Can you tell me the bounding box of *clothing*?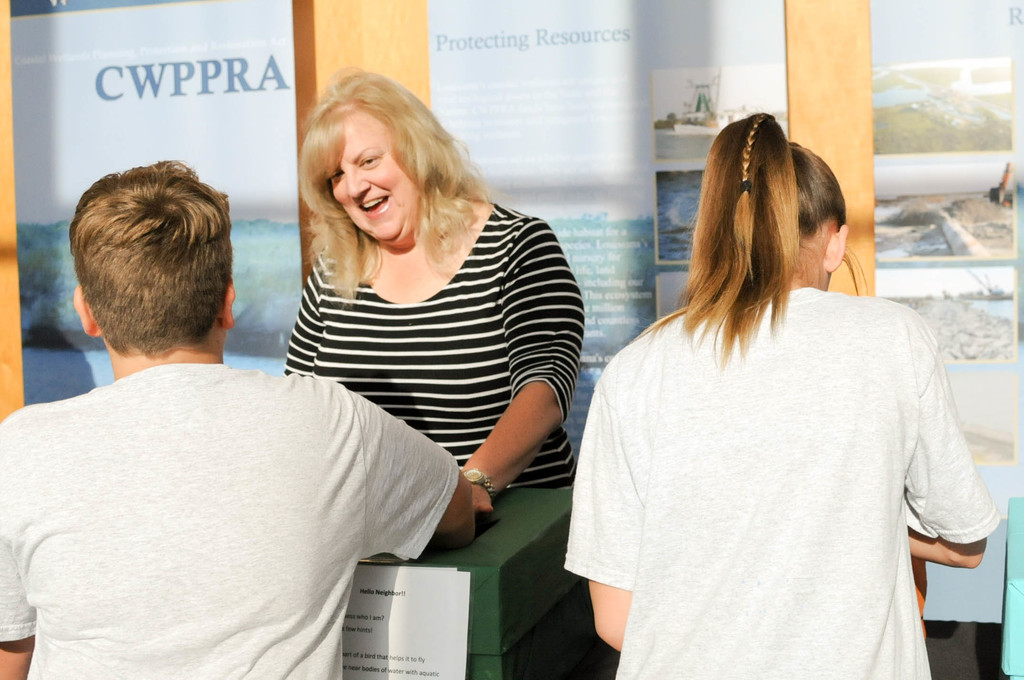
box(567, 289, 1000, 679).
